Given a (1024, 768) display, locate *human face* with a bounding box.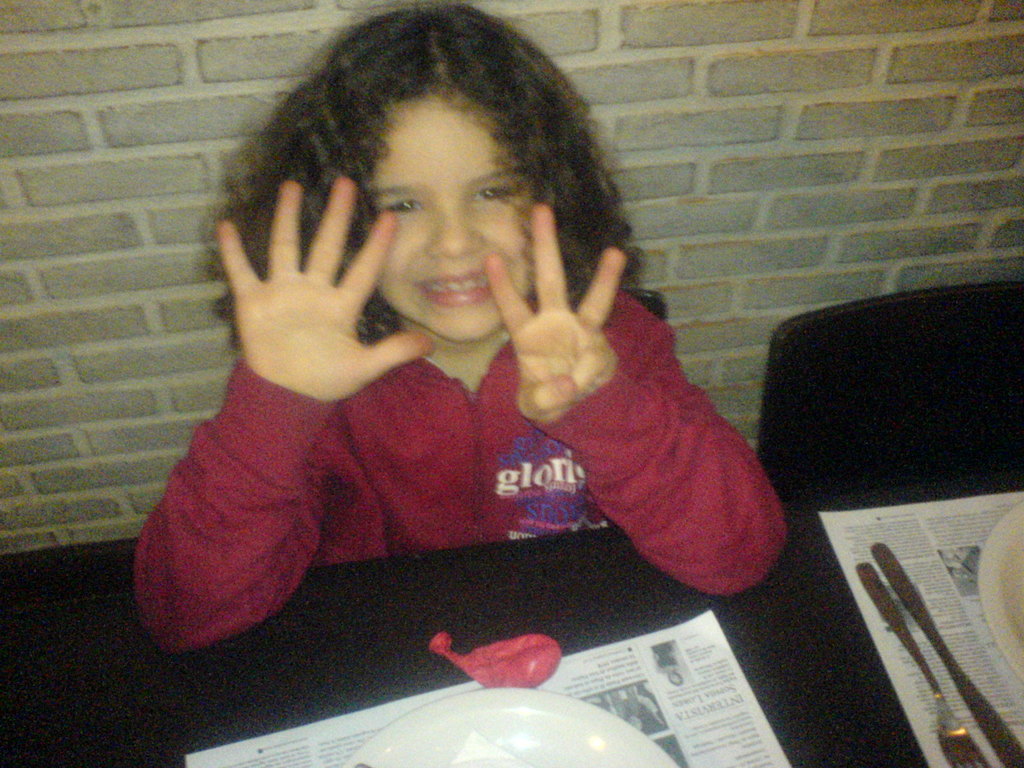
Located: BBox(372, 94, 535, 336).
